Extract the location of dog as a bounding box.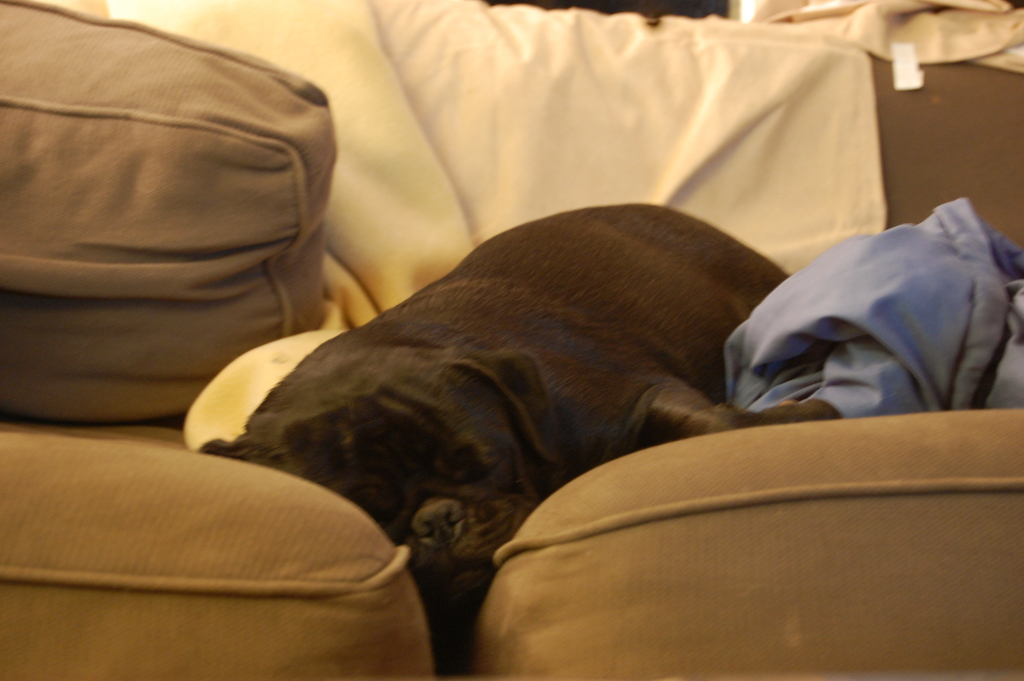
bbox=[196, 199, 845, 613].
